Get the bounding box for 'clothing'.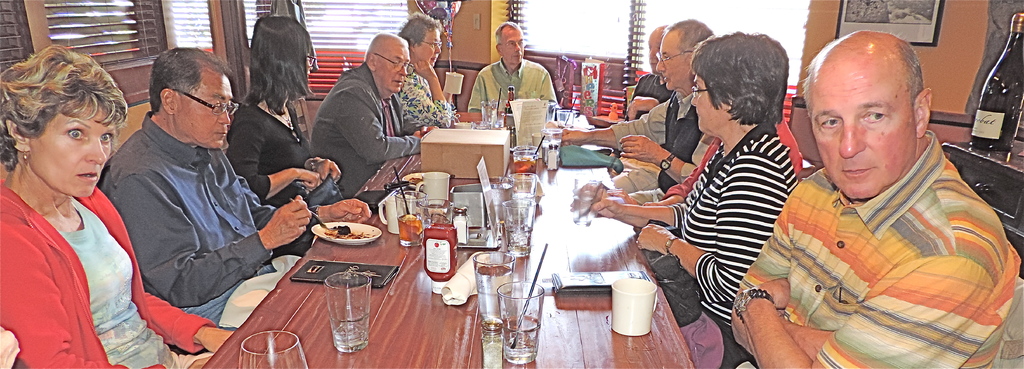
{"left": 460, "top": 57, "right": 548, "bottom": 123}.
